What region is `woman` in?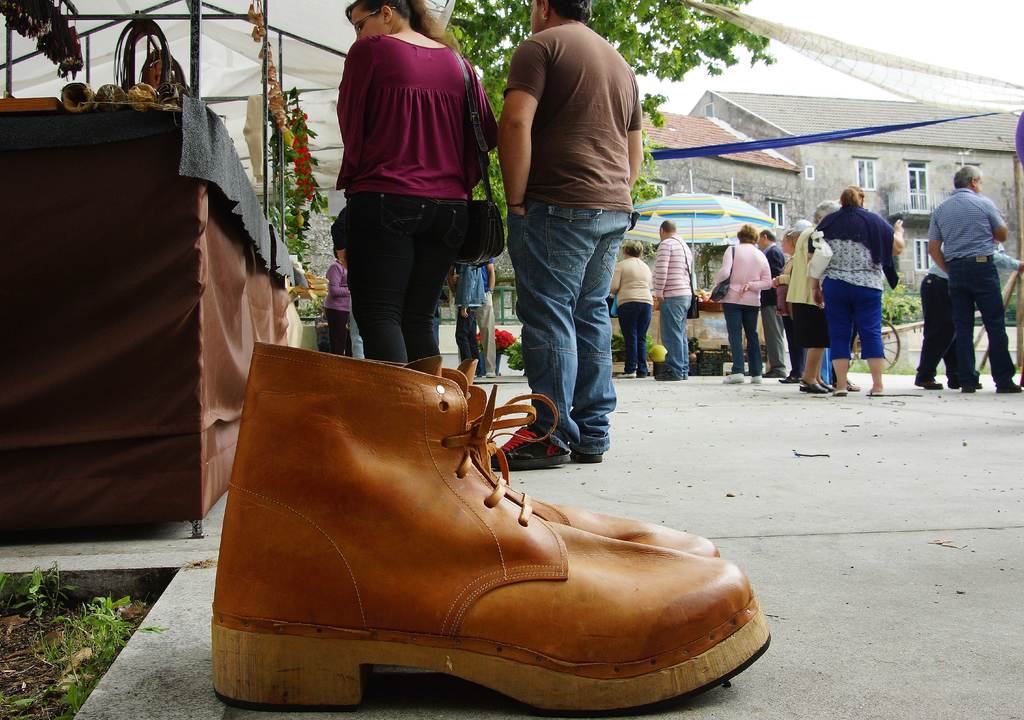
l=324, t=245, r=356, b=355.
